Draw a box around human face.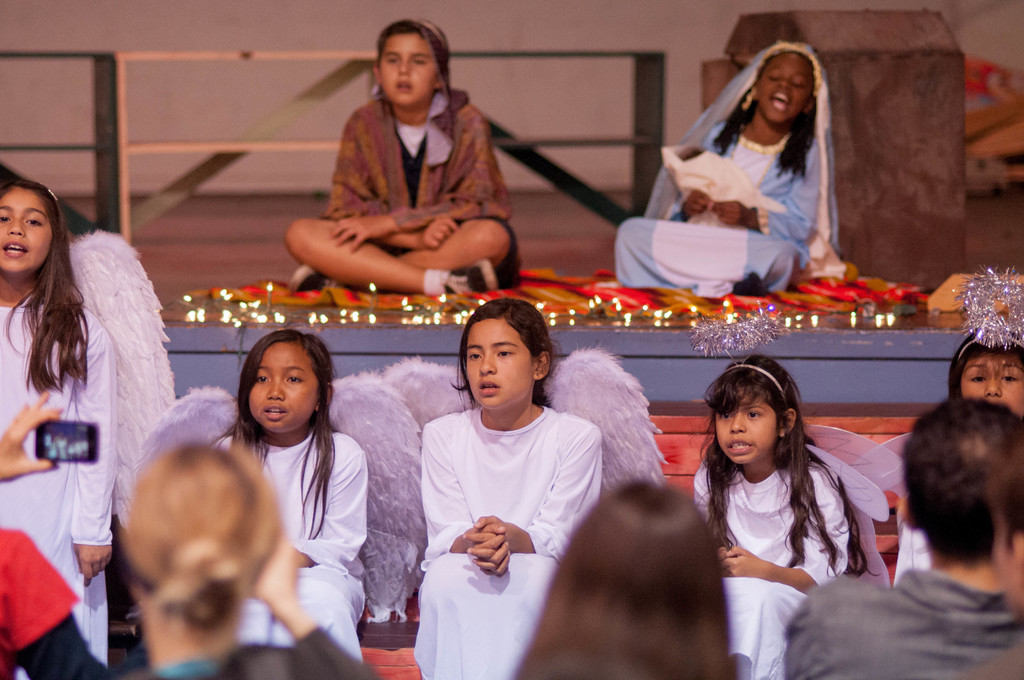
0:182:51:271.
